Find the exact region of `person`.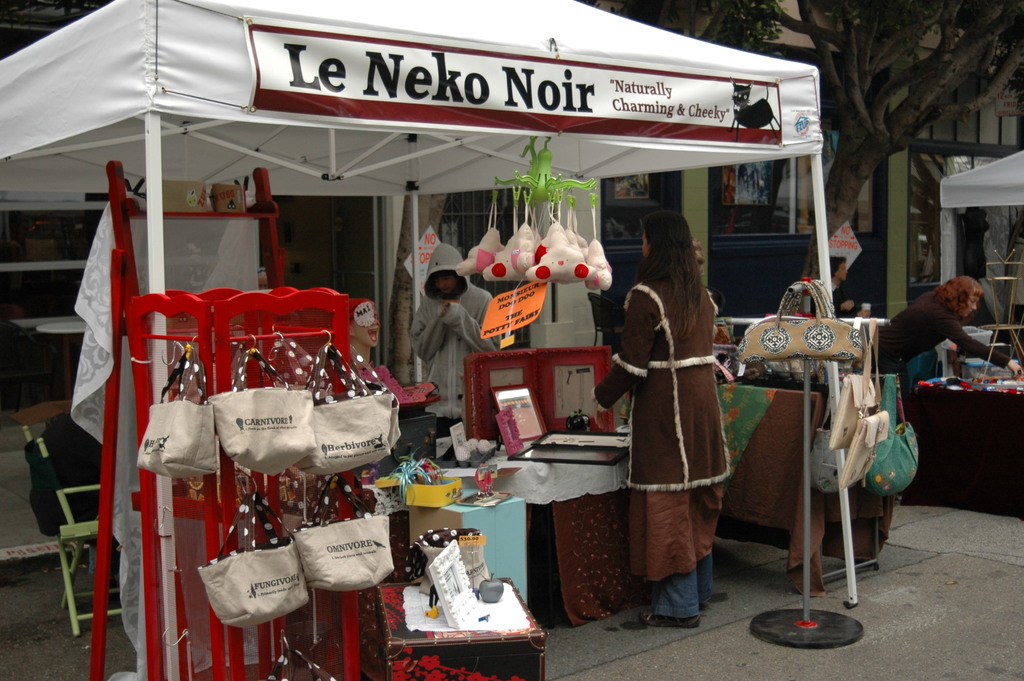
Exact region: box=[623, 187, 744, 646].
